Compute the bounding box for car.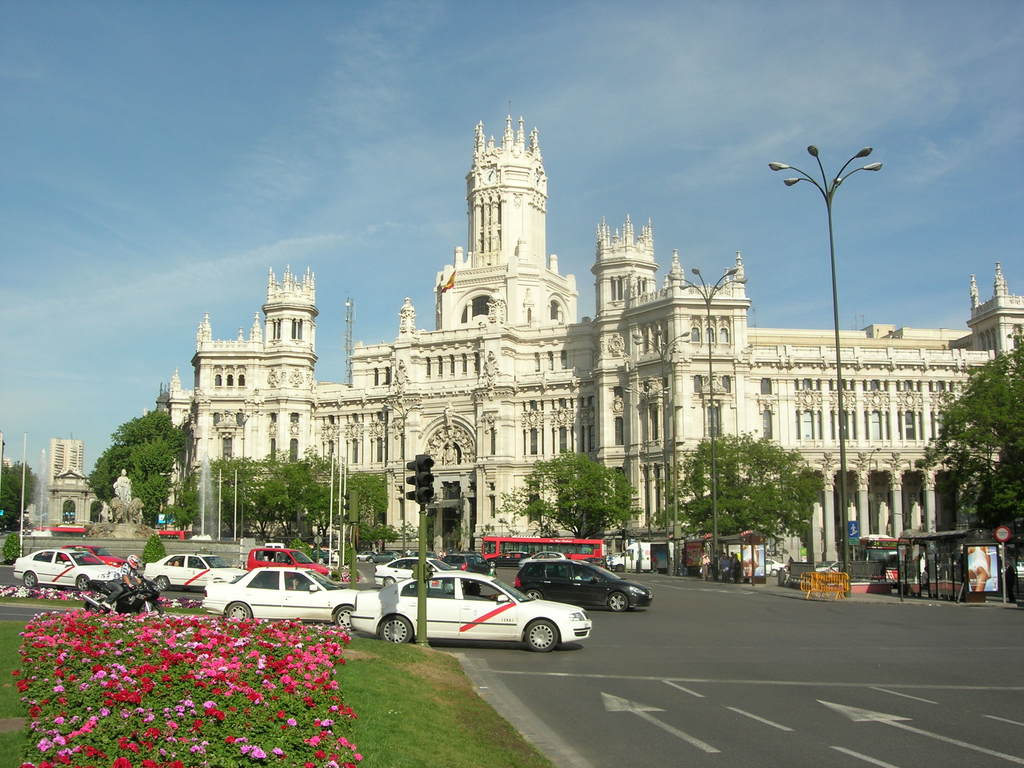
Rect(12, 543, 131, 593).
